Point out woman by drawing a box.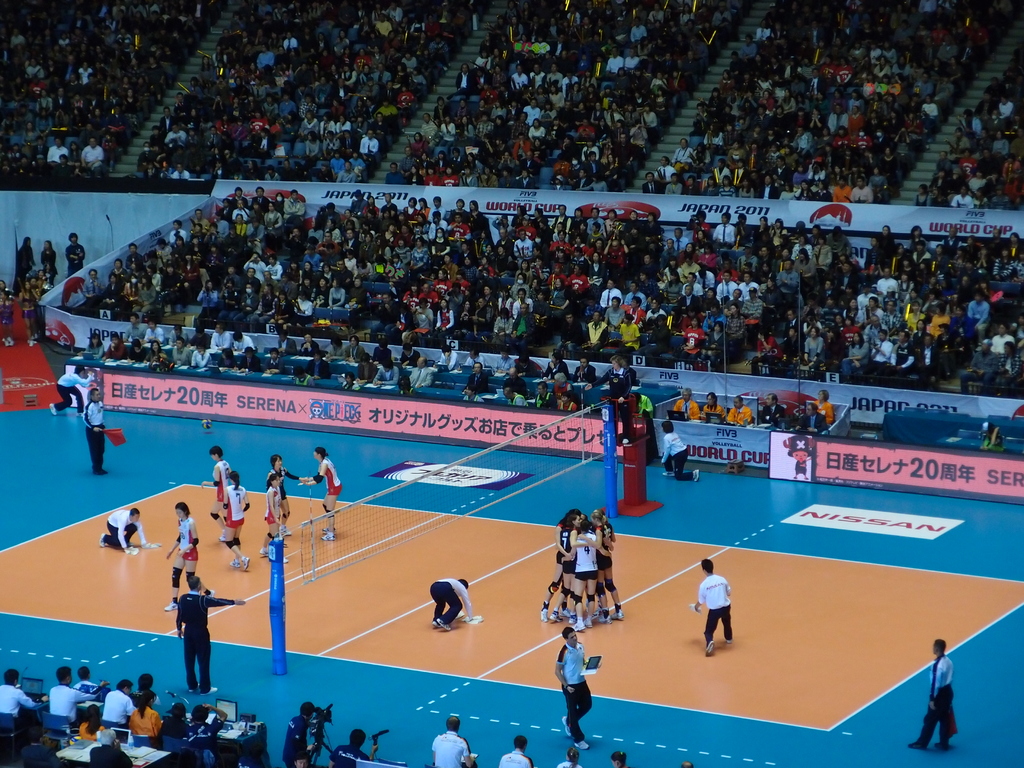
bbox=[124, 693, 165, 746].
